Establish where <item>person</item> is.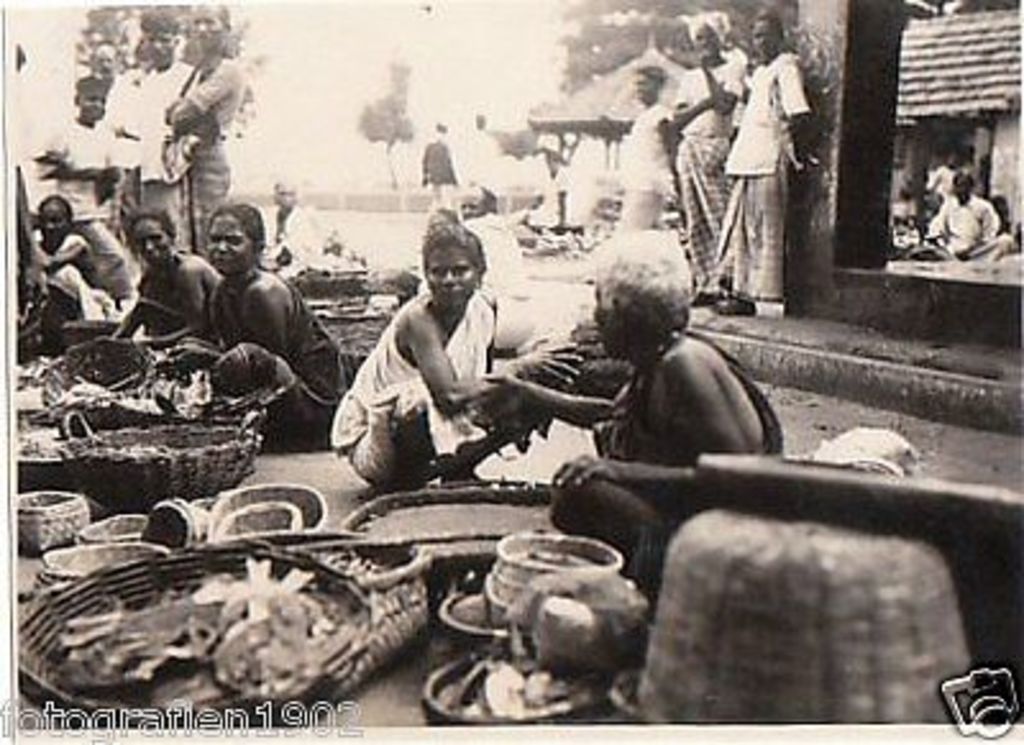
Established at [x1=210, y1=205, x2=351, y2=448].
